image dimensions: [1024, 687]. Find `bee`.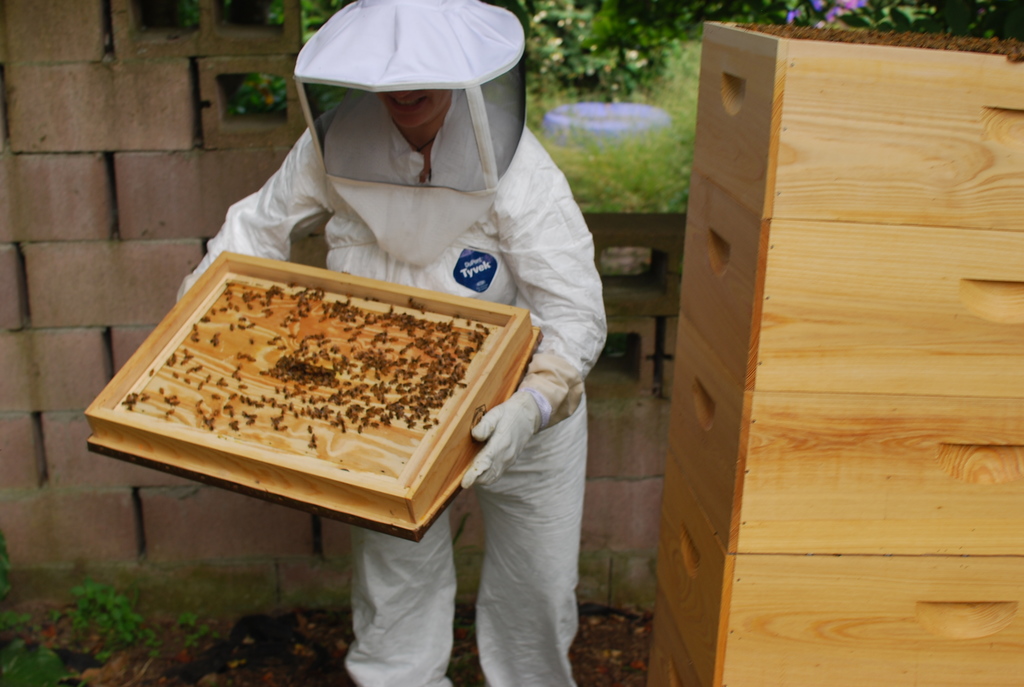
[310, 430, 311, 430].
